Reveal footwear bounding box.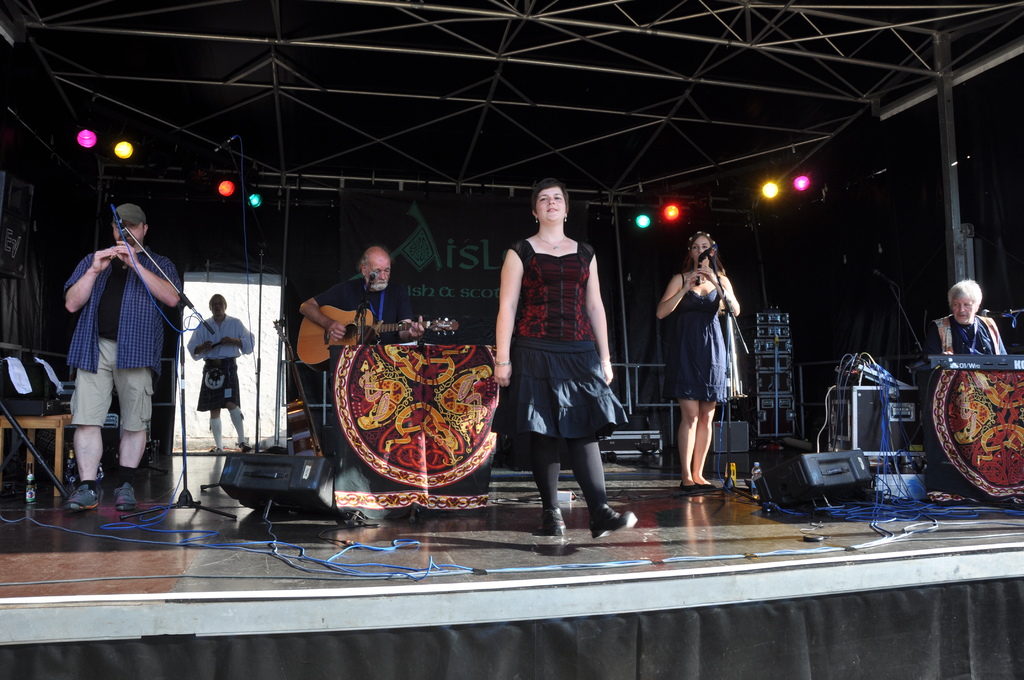
Revealed: rect(696, 482, 714, 492).
